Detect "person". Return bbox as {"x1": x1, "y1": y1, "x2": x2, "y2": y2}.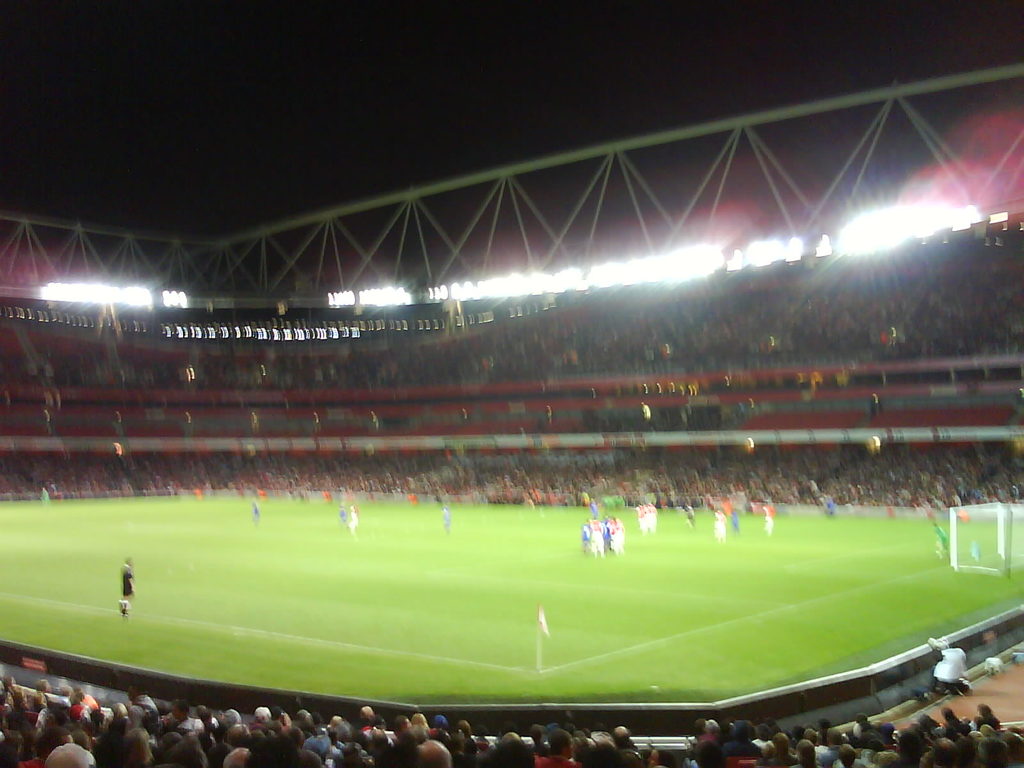
{"x1": 348, "y1": 507, "x2": 362, "y2": 539}.
